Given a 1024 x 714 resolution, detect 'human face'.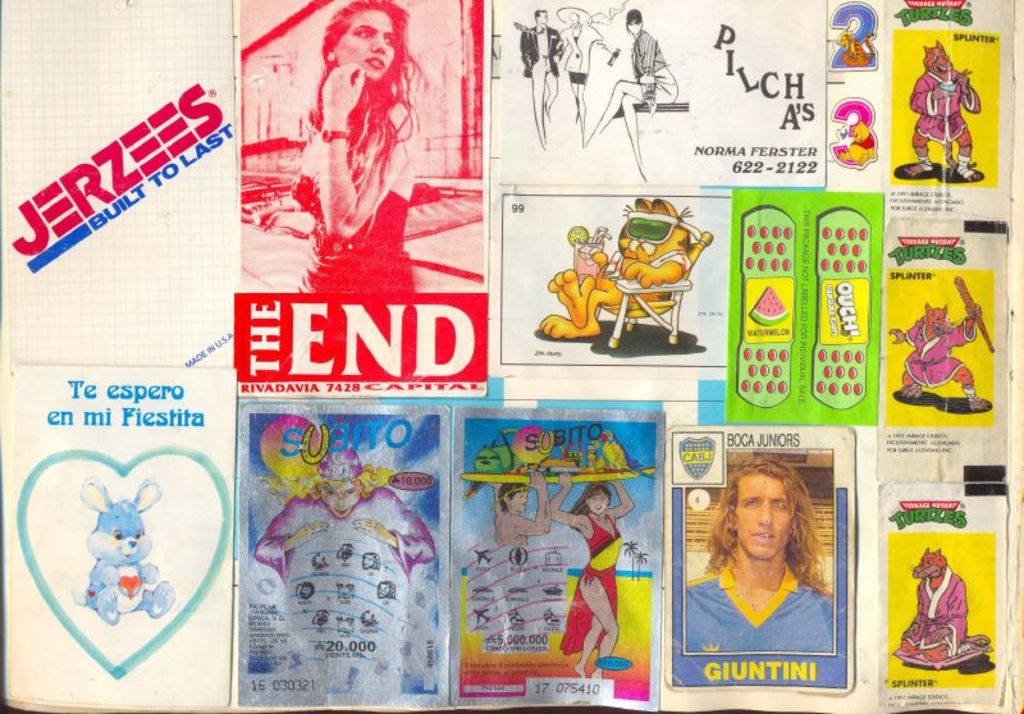
<region>509, 489, 536, 514</region>.
